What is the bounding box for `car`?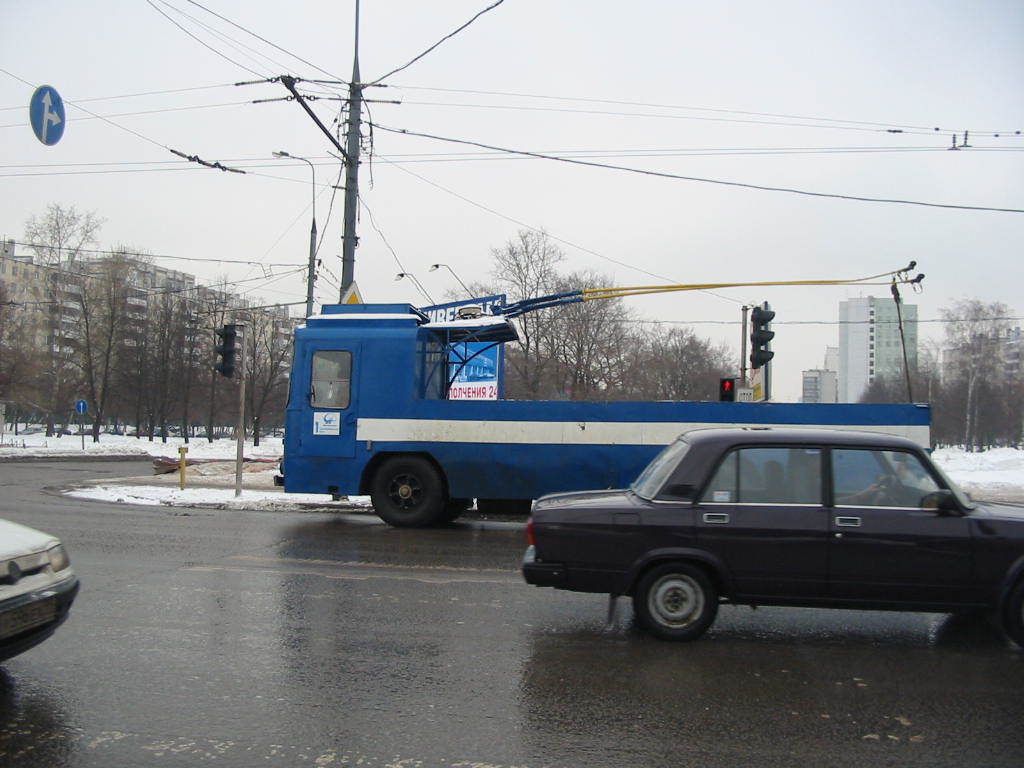
locate(0, 519, 82, 664).
